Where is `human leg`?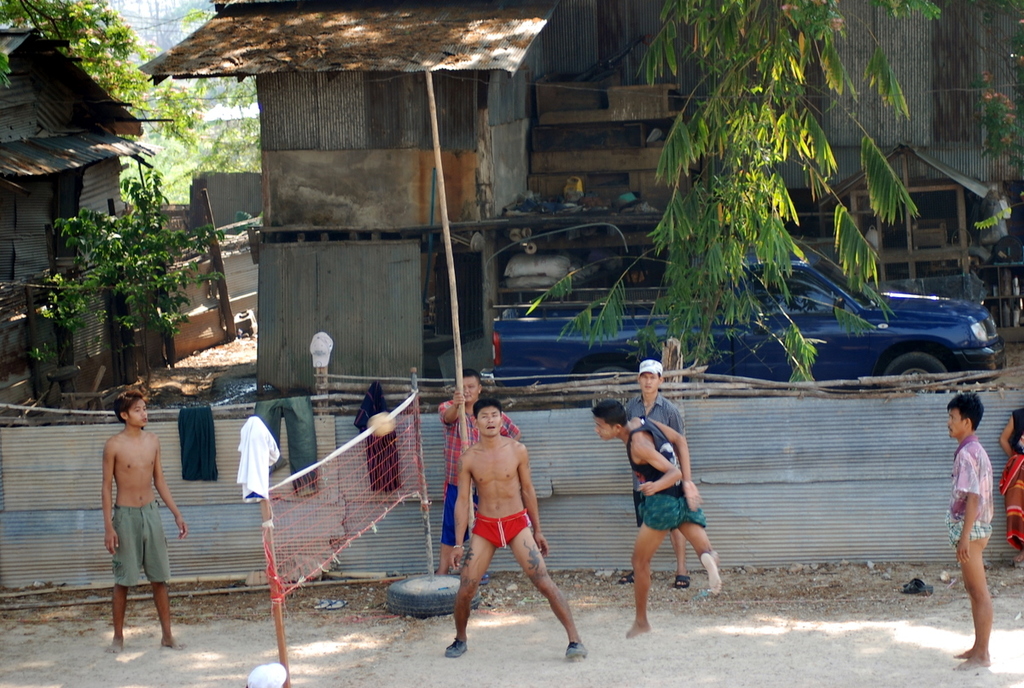
(681, 492, 716, 587).
